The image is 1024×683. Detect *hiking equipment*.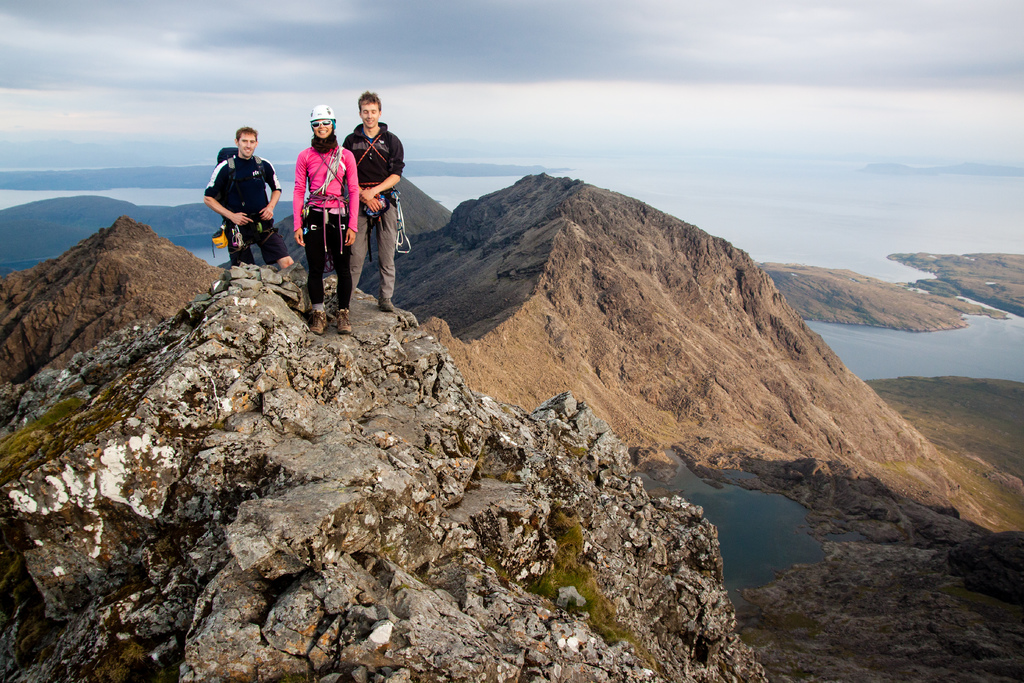
Detection: 215/149/273/195.
